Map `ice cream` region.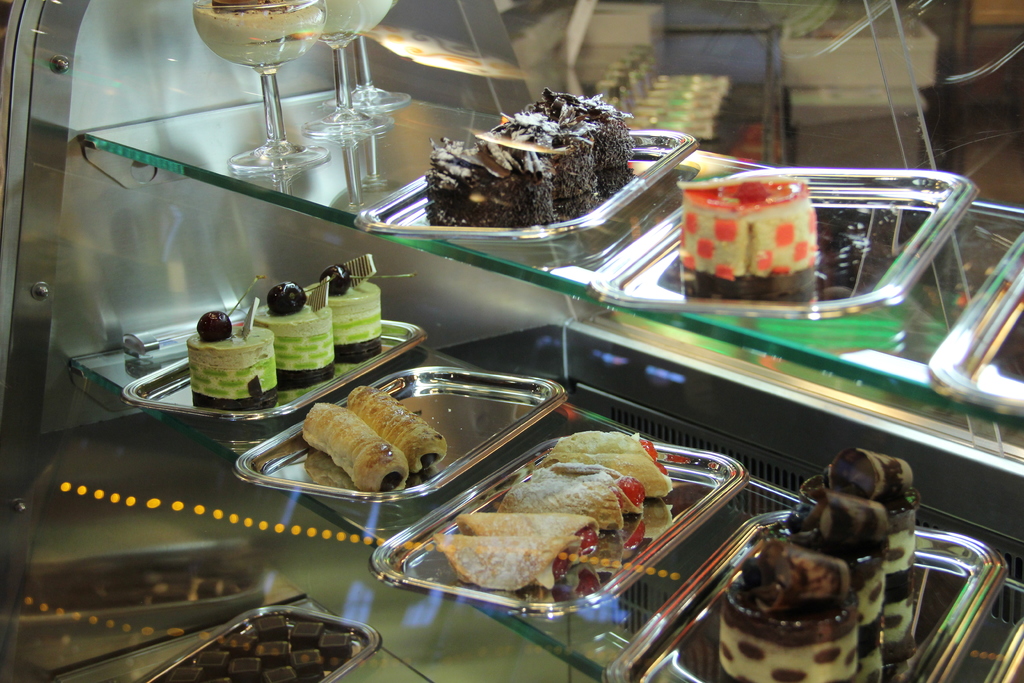
Mapped to box=[796, 451, 920, 577].
